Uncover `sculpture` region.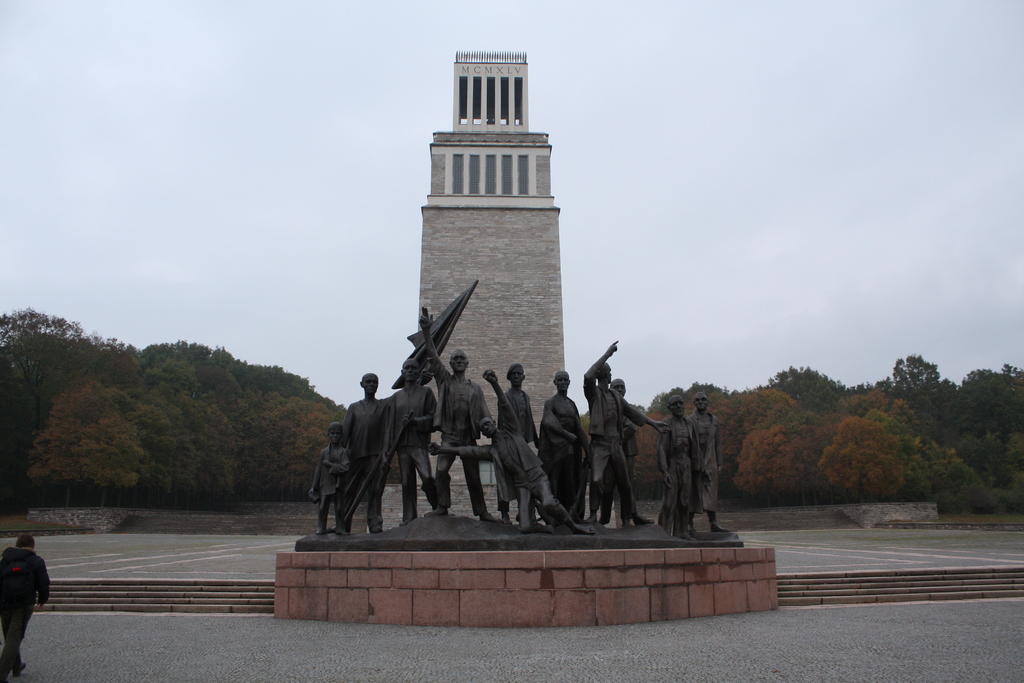
Uncovered: BBox(582, 336, 669, 531).
